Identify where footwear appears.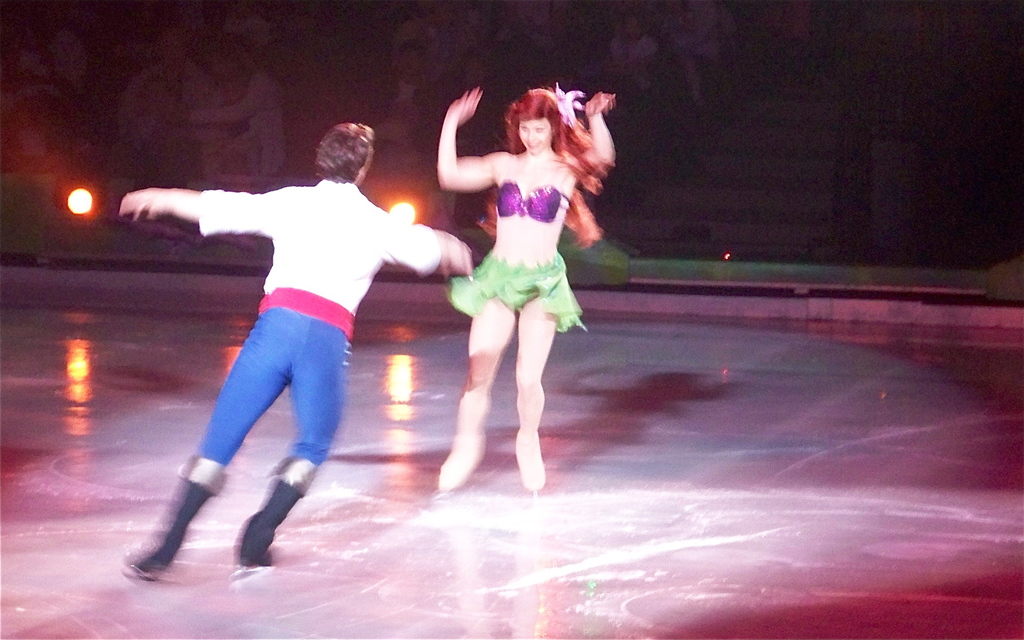
Appears at <box>234,448,313,570</box>.
